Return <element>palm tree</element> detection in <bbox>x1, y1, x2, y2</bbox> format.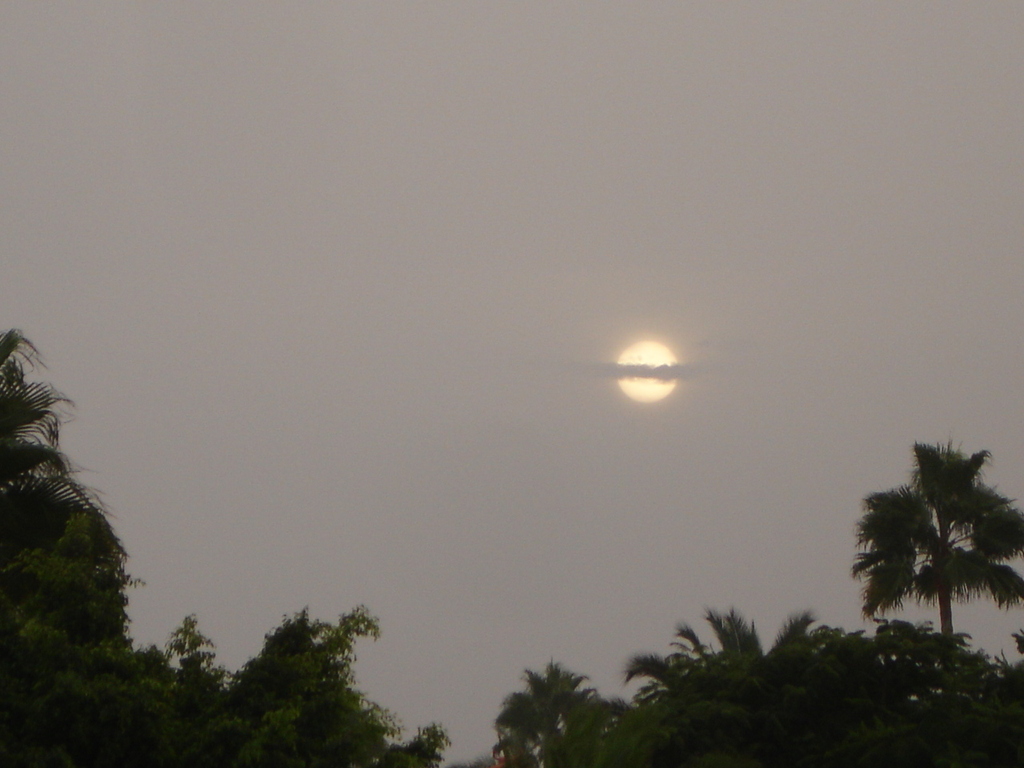
<bbox>618, 601, 893, 767</bbox>.
